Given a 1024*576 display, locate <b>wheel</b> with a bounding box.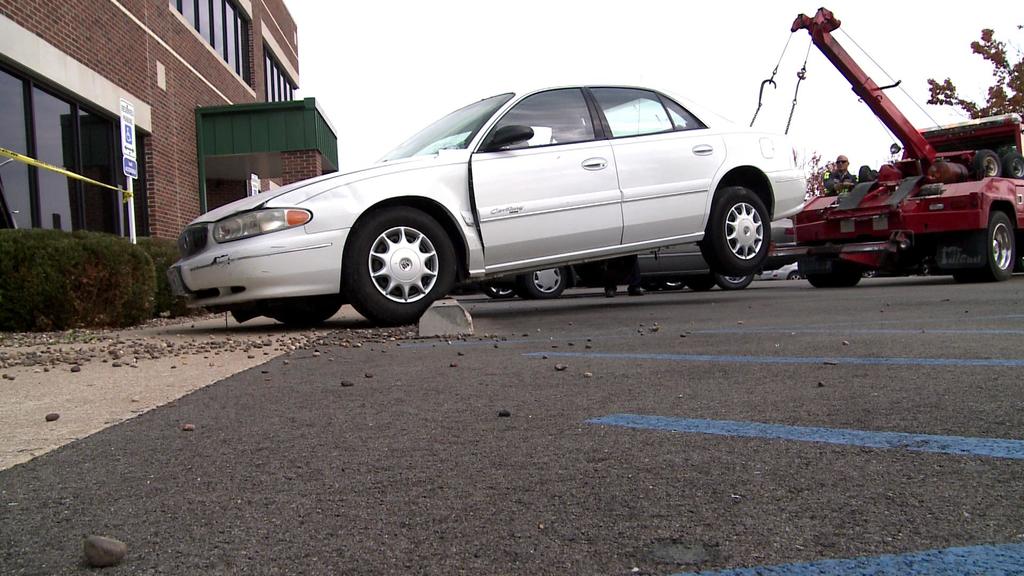
Located: bbox(1002, 152, 1023, 180).
